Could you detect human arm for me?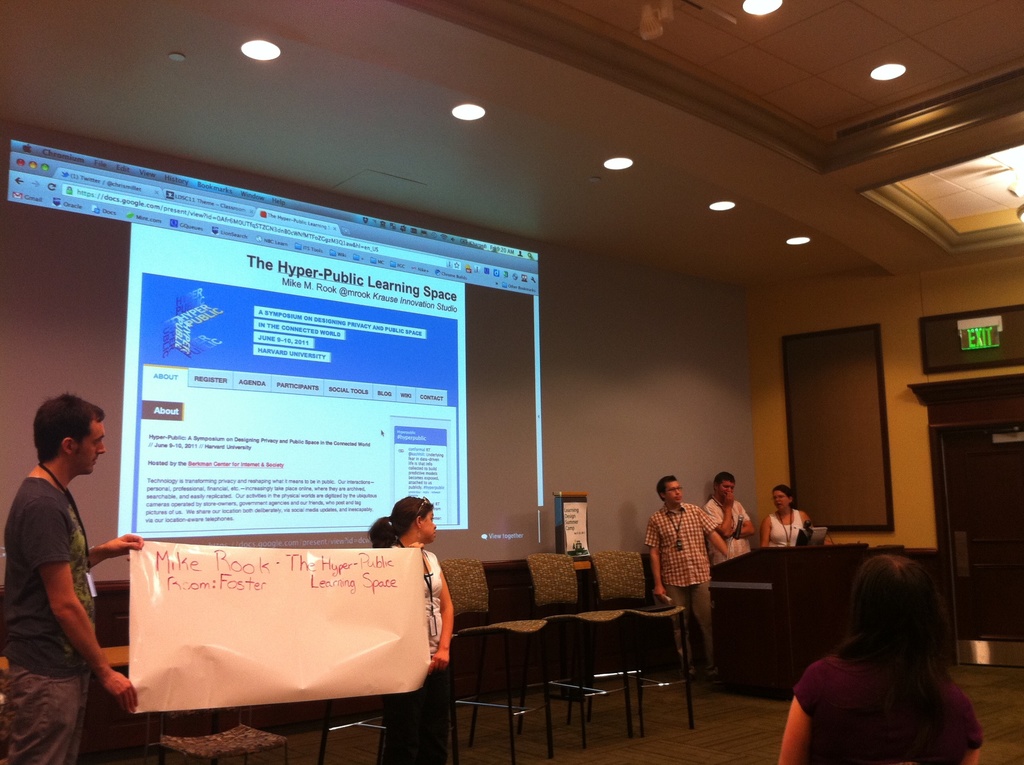
Detection result: [707, 496, 735, 539].
